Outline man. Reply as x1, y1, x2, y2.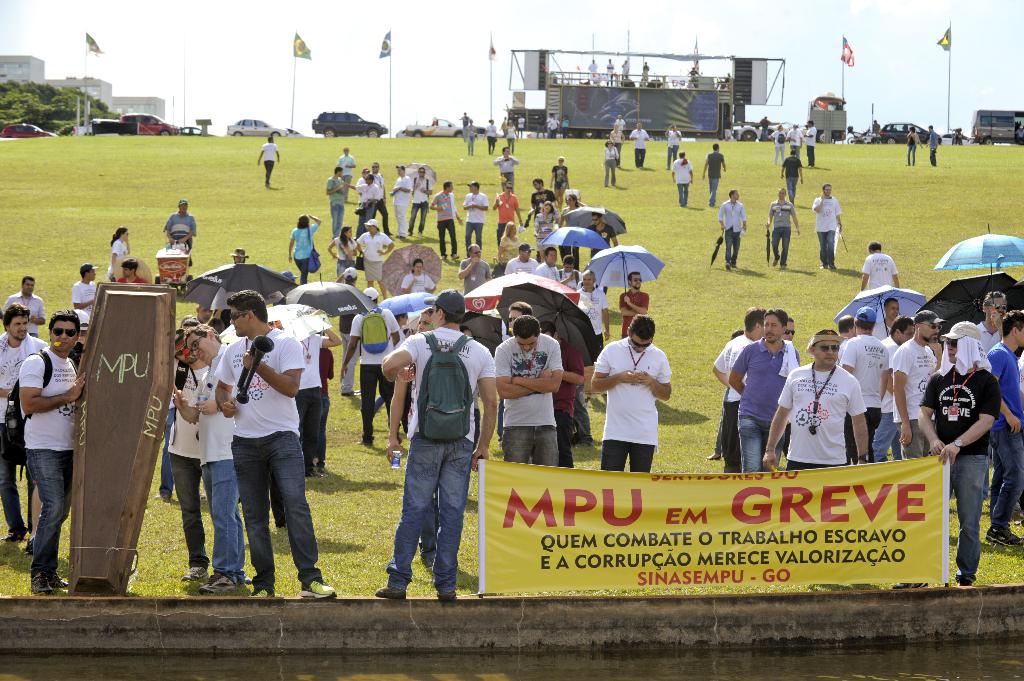
332, 147, 358, 200.
